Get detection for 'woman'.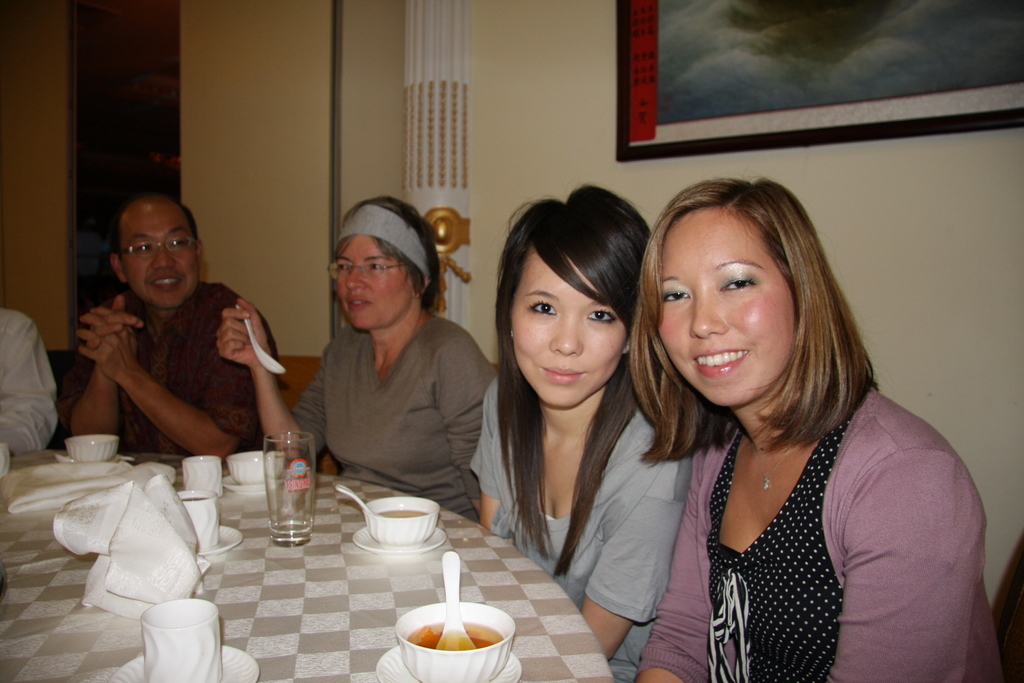
Detection: Rect(470, 181, 700, 682).
